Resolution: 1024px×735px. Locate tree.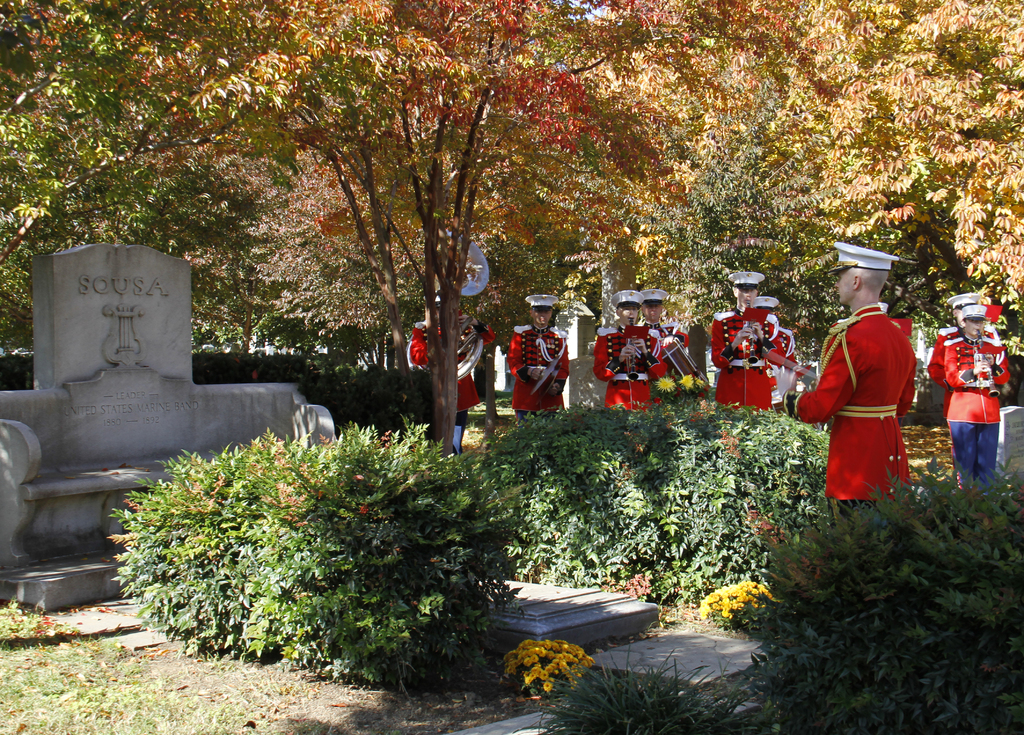
left=0, top=0, right=1023, bottom=460.
